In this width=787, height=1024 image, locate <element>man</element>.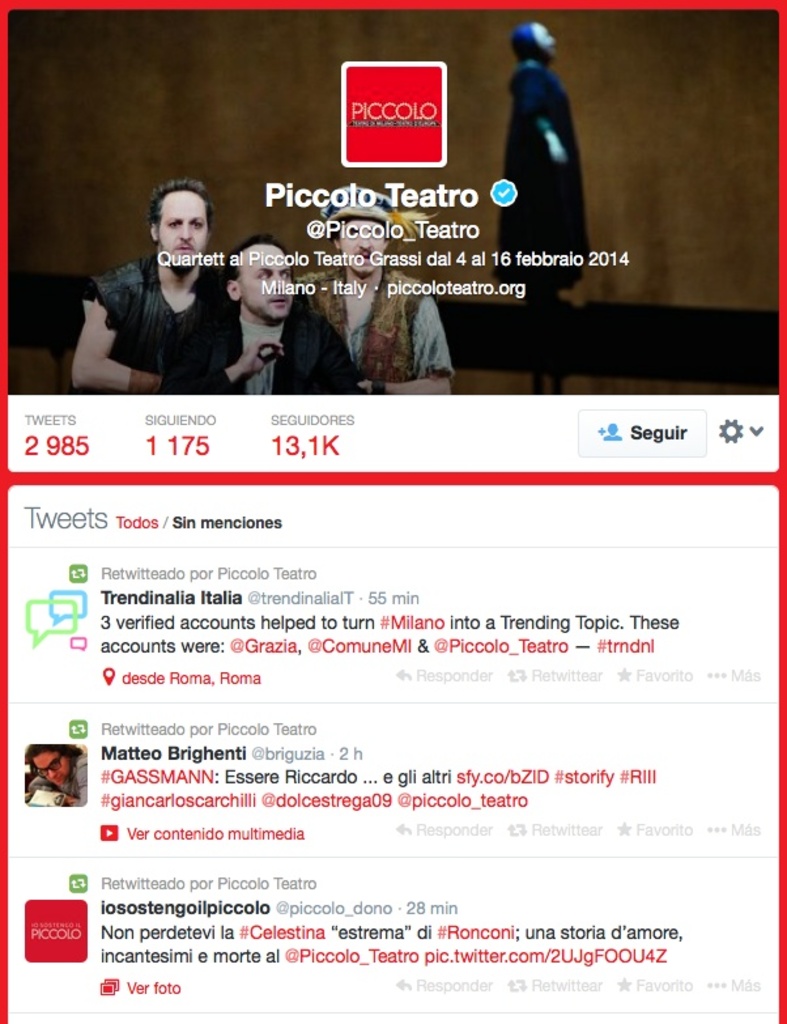
Bounding box: bbox=(506, 18, 591, 311).
